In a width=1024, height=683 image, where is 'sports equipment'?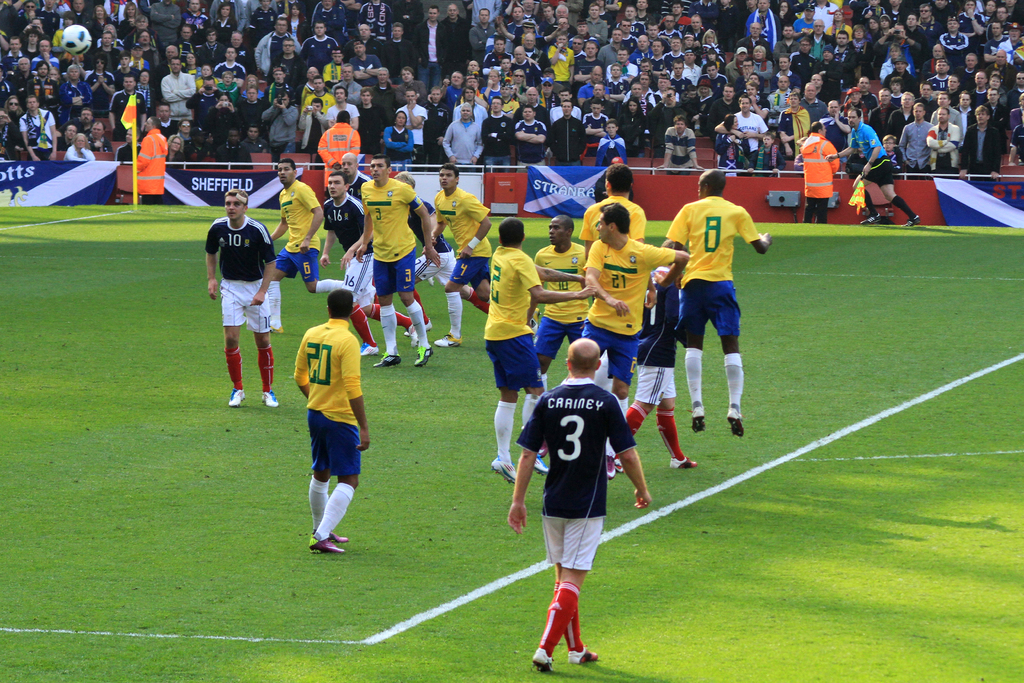
414 342 434 370.
